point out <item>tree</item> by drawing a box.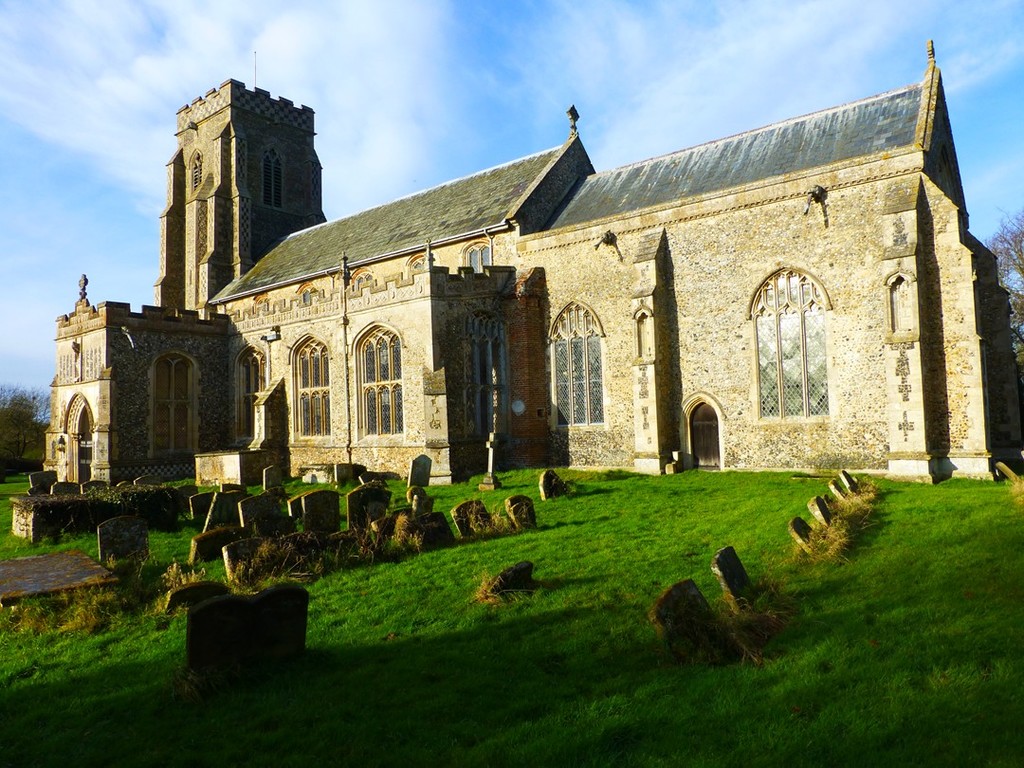
locate(0, 383, 53, 469).
